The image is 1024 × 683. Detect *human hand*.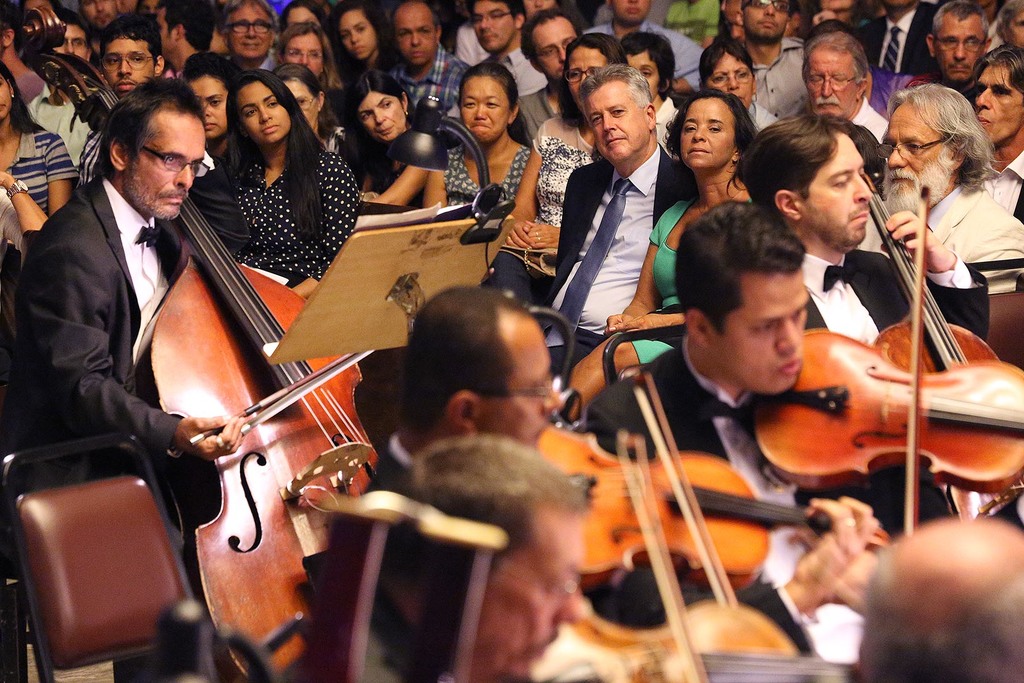
Detection: bbox=[172, 414, 249, 465].
